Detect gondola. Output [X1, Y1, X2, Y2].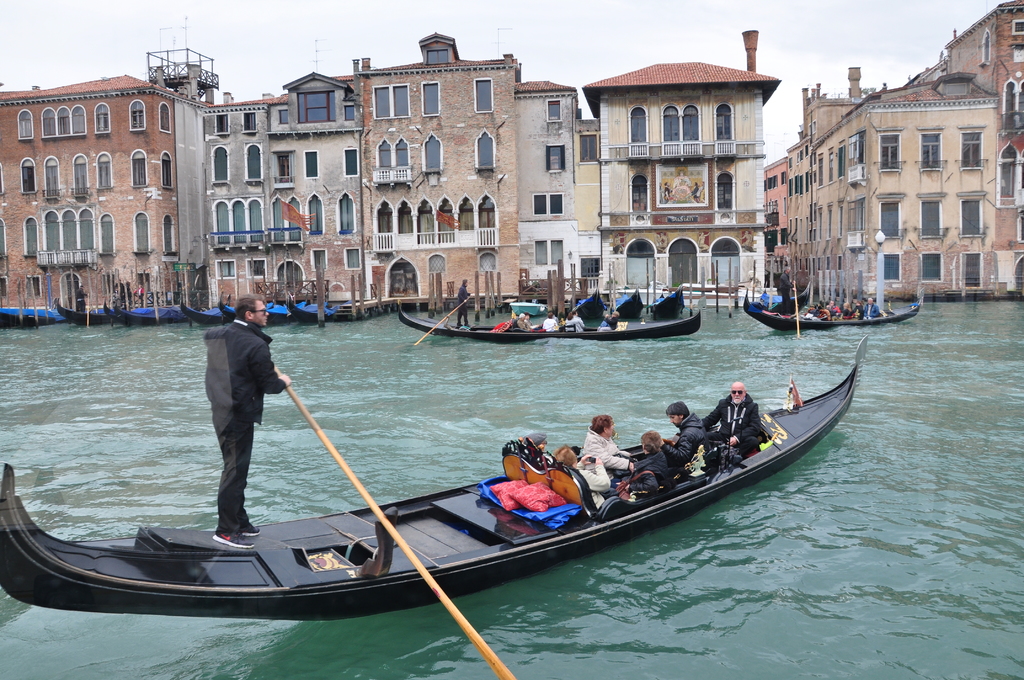
[615, 275, 640, 330].
